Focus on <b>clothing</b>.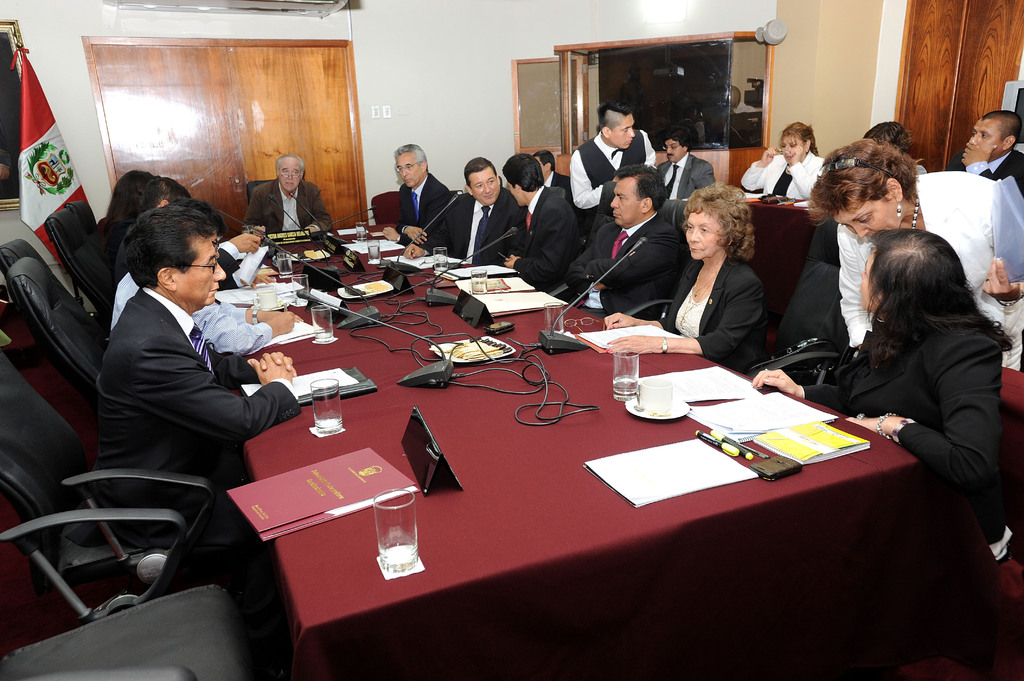
Focused at left=664, top=264, right=776, bottom=362.
